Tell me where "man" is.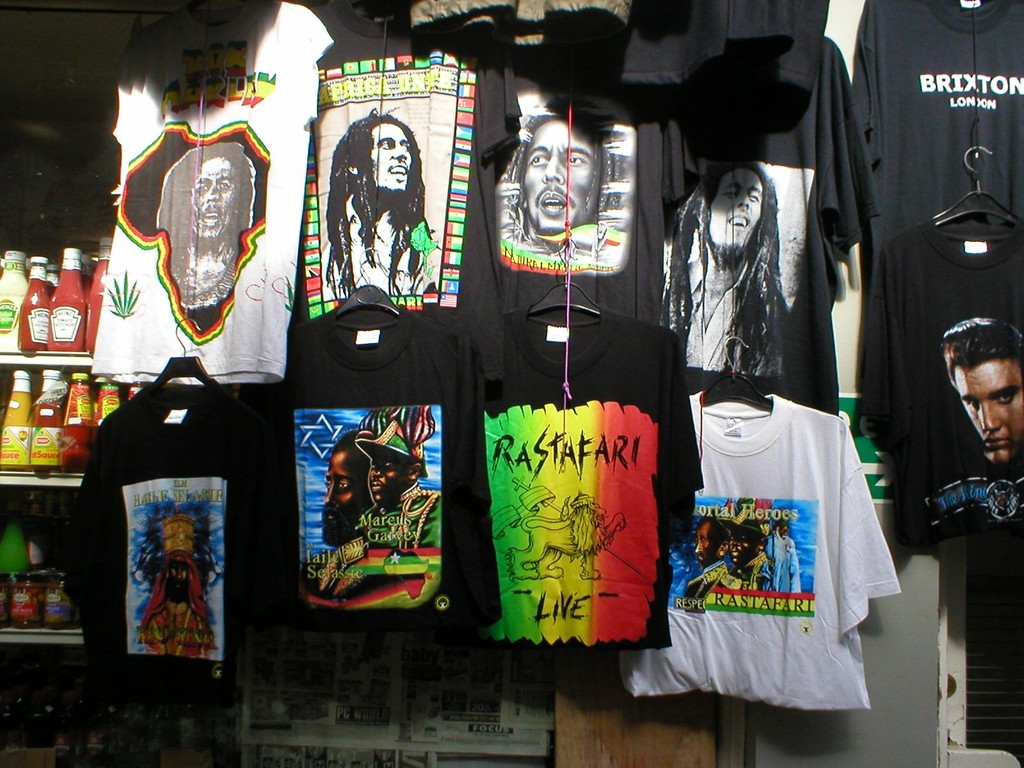
"man" is at x1=321, y1=431, x2=381, y2=541.
